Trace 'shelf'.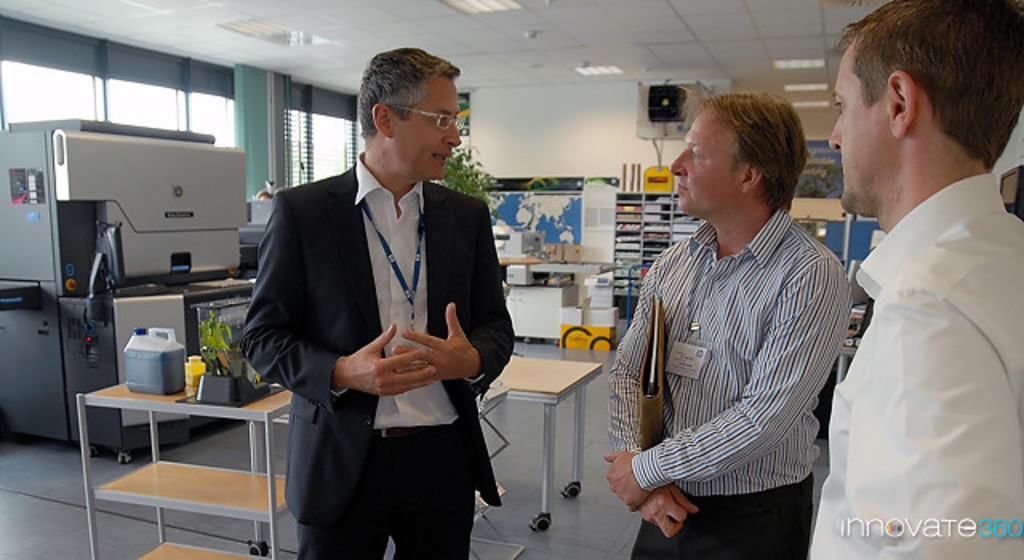
Traced to 78,368,301,558.
